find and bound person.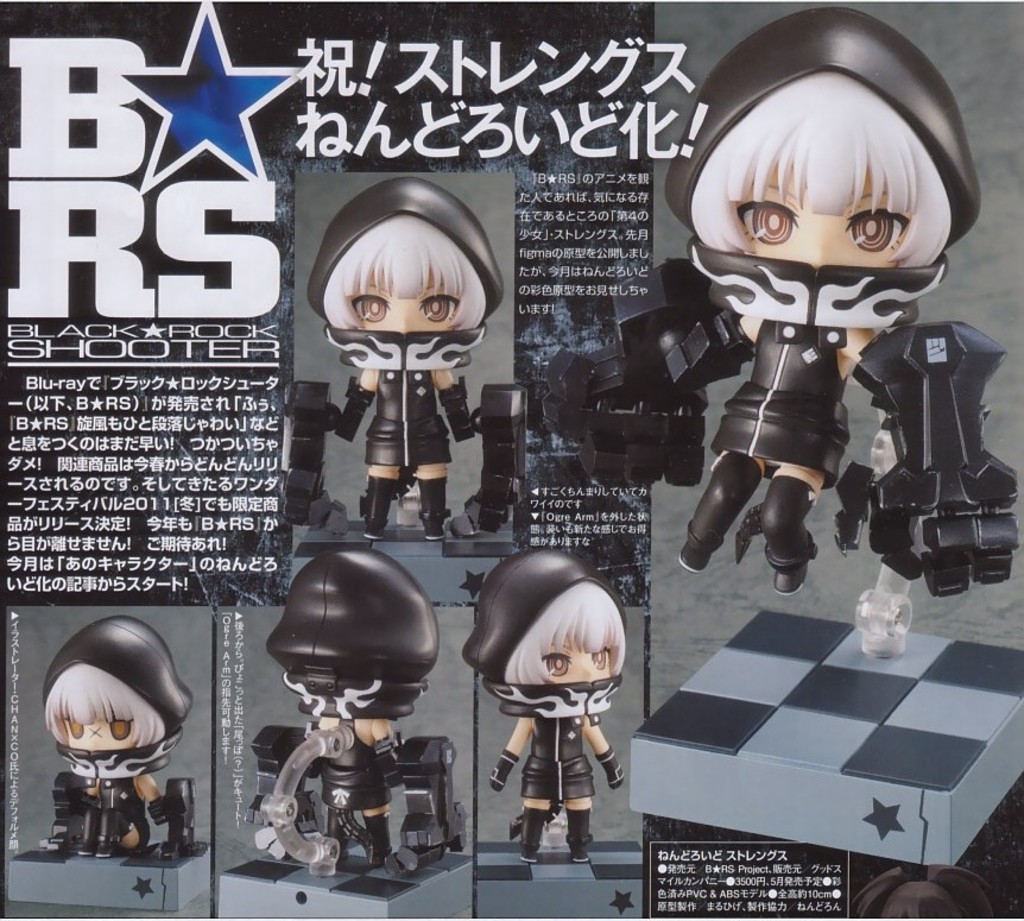
Bound: crop(248, 544, 474, 876).
